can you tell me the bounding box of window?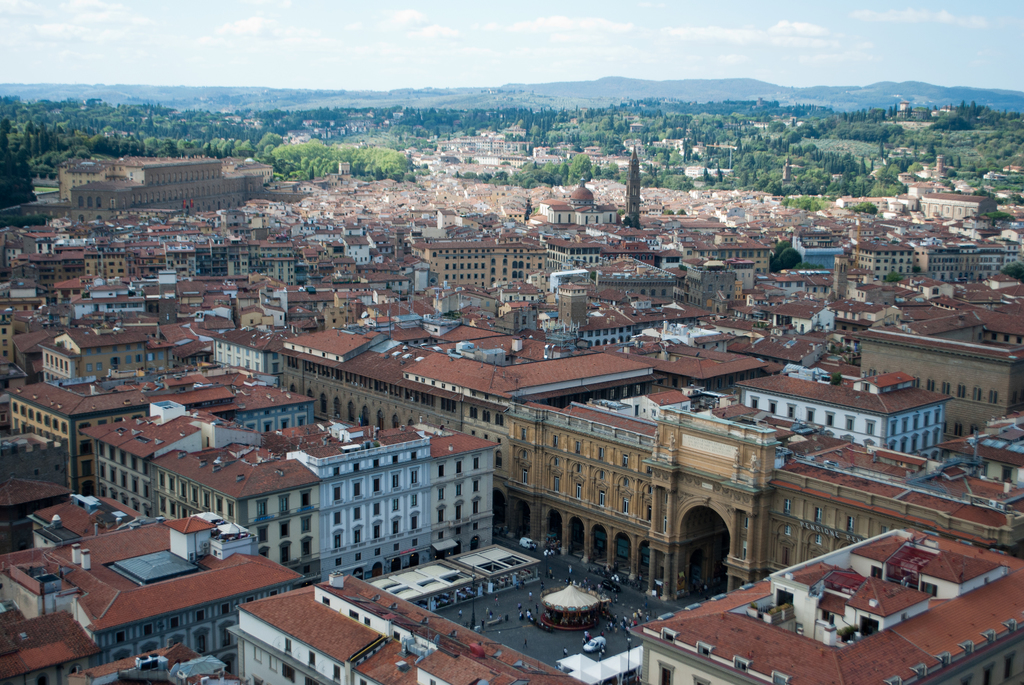
rect(786, 504, 788, 508).
